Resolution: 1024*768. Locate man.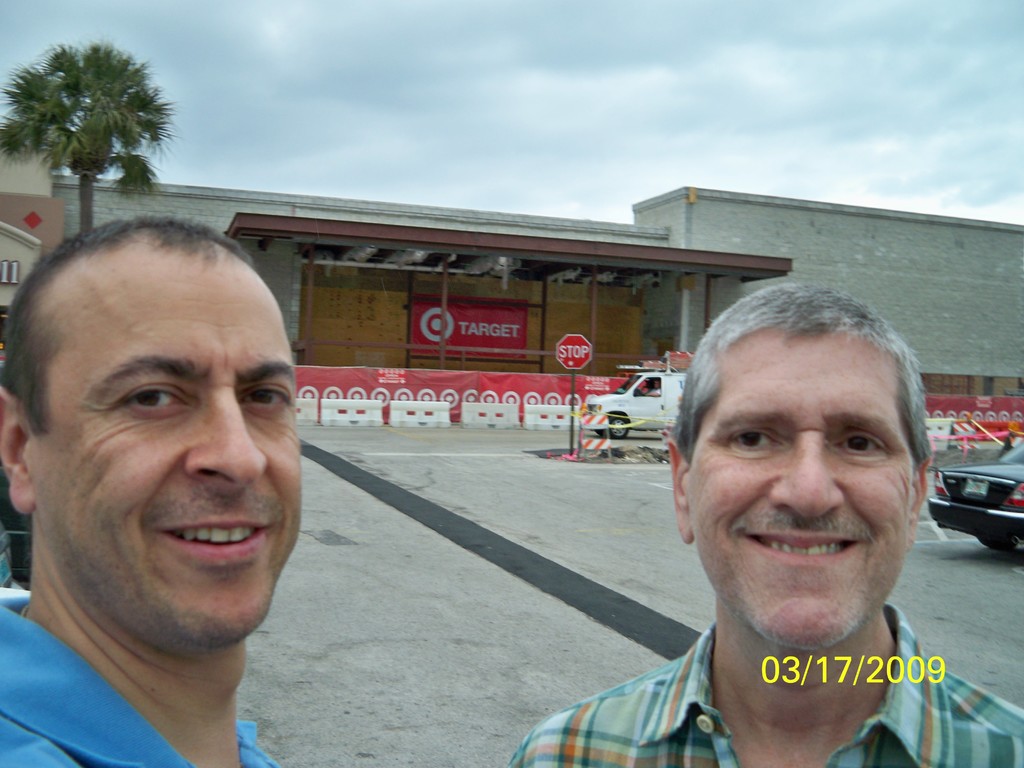
bbox(0, 216, 303, 767).
